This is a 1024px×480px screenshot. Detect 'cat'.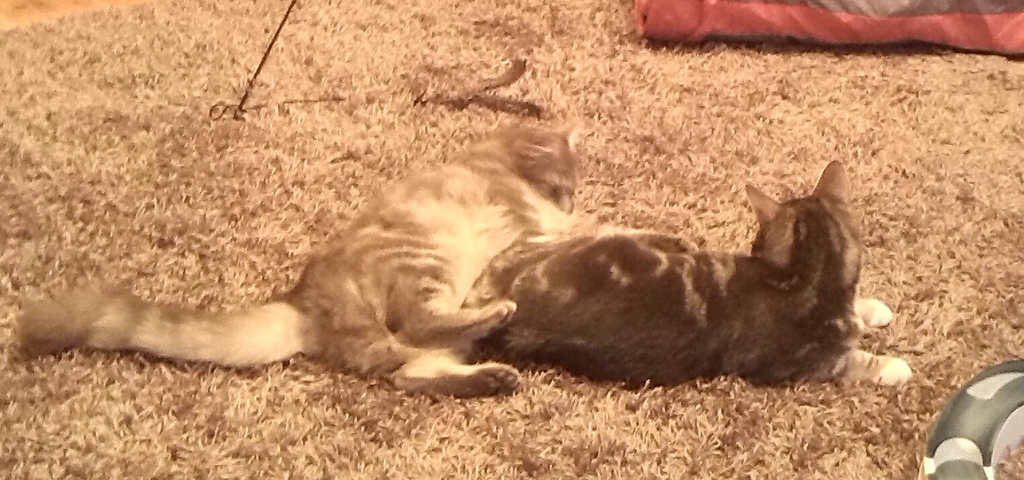
<bbox>15, 106, 604, 401</bbox>.
